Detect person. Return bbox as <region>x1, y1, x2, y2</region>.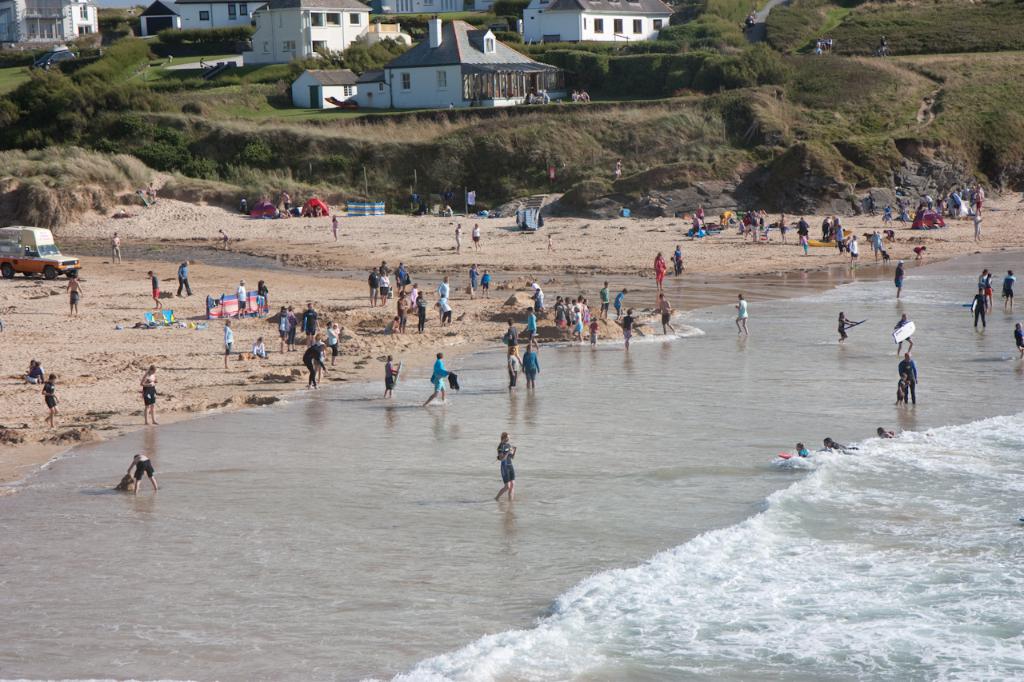
<region>695, 201, 707, 229</region>.
